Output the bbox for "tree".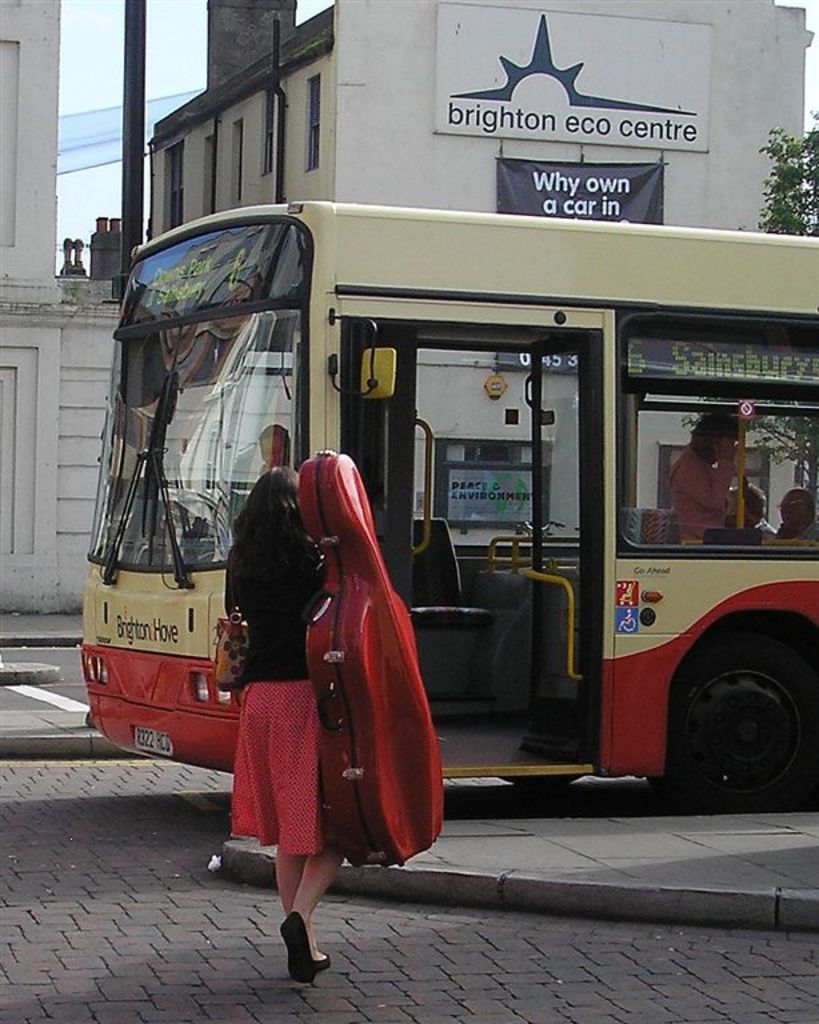
bbox=[750, 105, 818, 233].
